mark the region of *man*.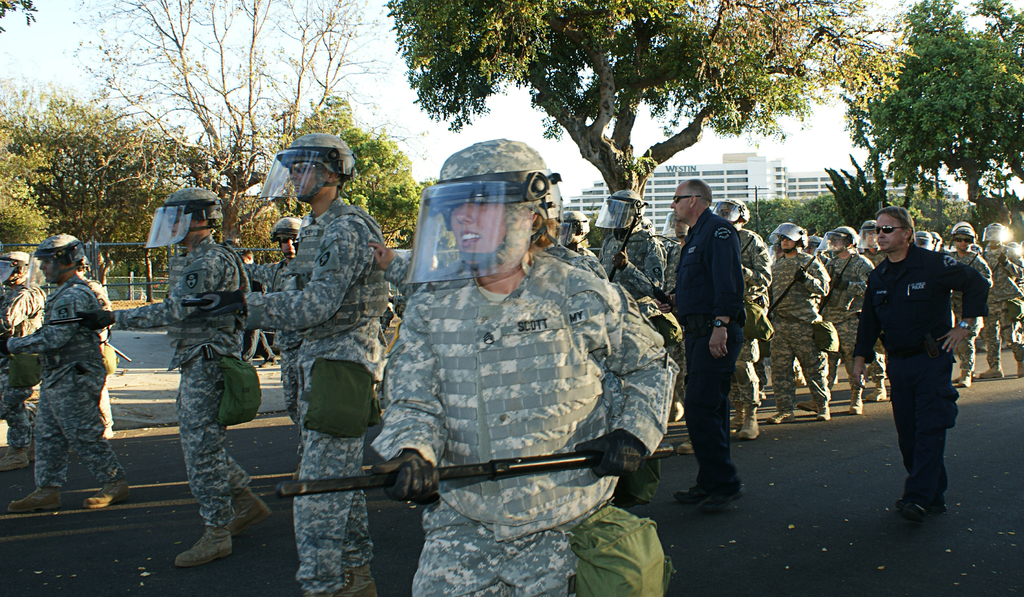
Region: BBox(850, 193, 985, 527).
